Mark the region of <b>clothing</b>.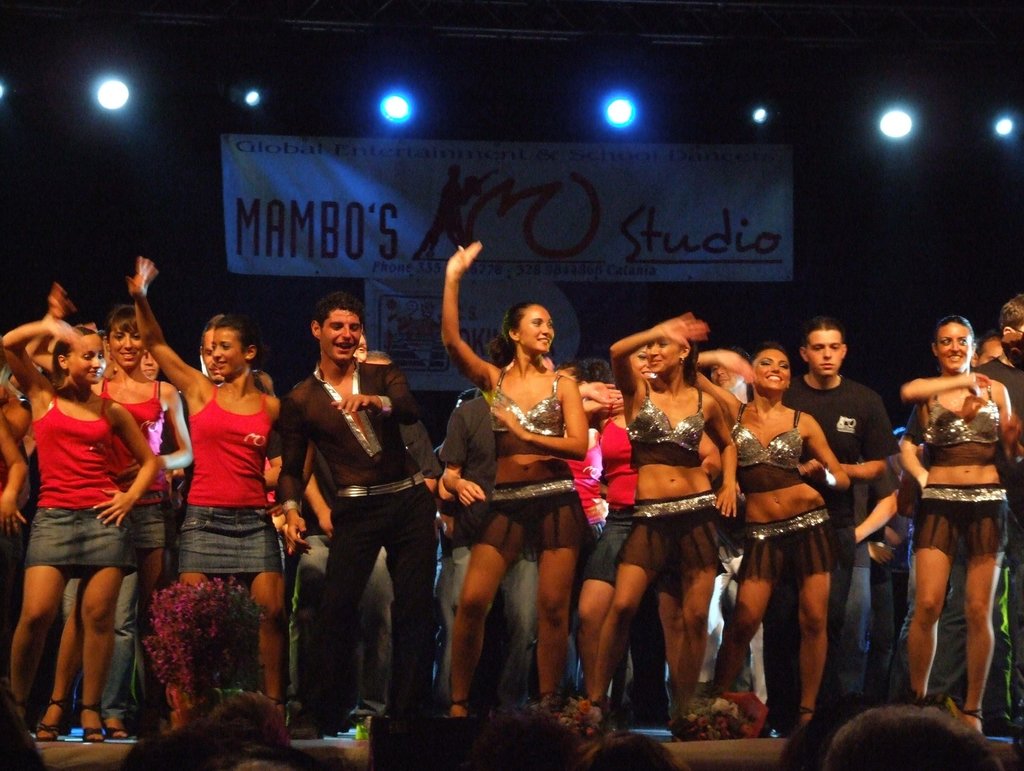
Region: [628,377,703,462].
